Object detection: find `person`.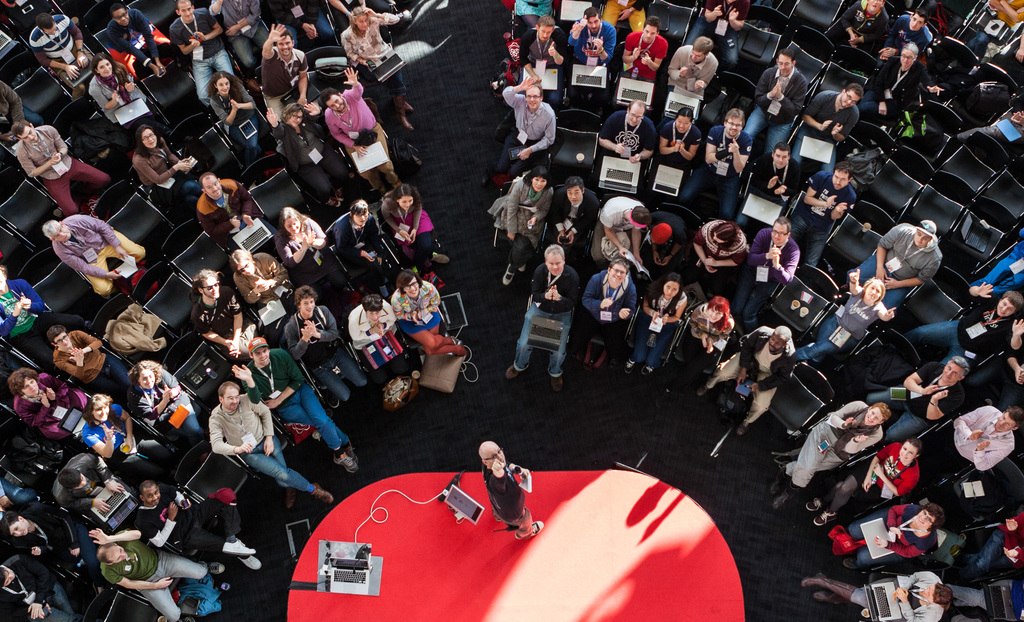
104:6:173:78.
